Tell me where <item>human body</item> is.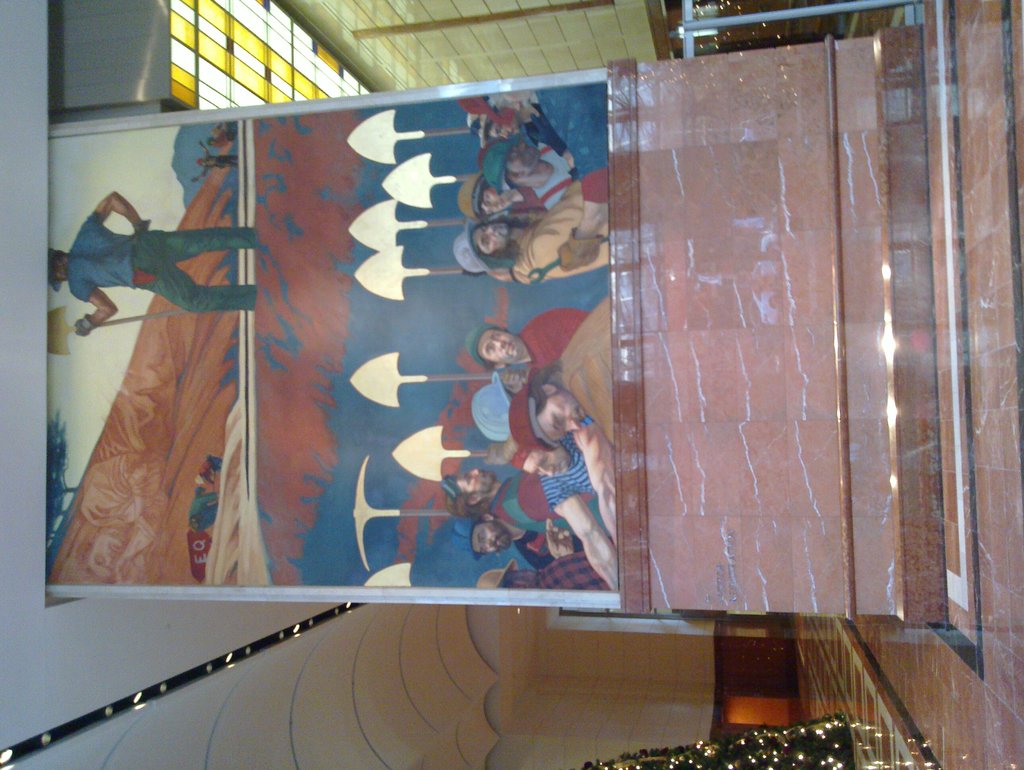
<item>human body</item> is at (left=52, top=193, right=254, bottom=334).
